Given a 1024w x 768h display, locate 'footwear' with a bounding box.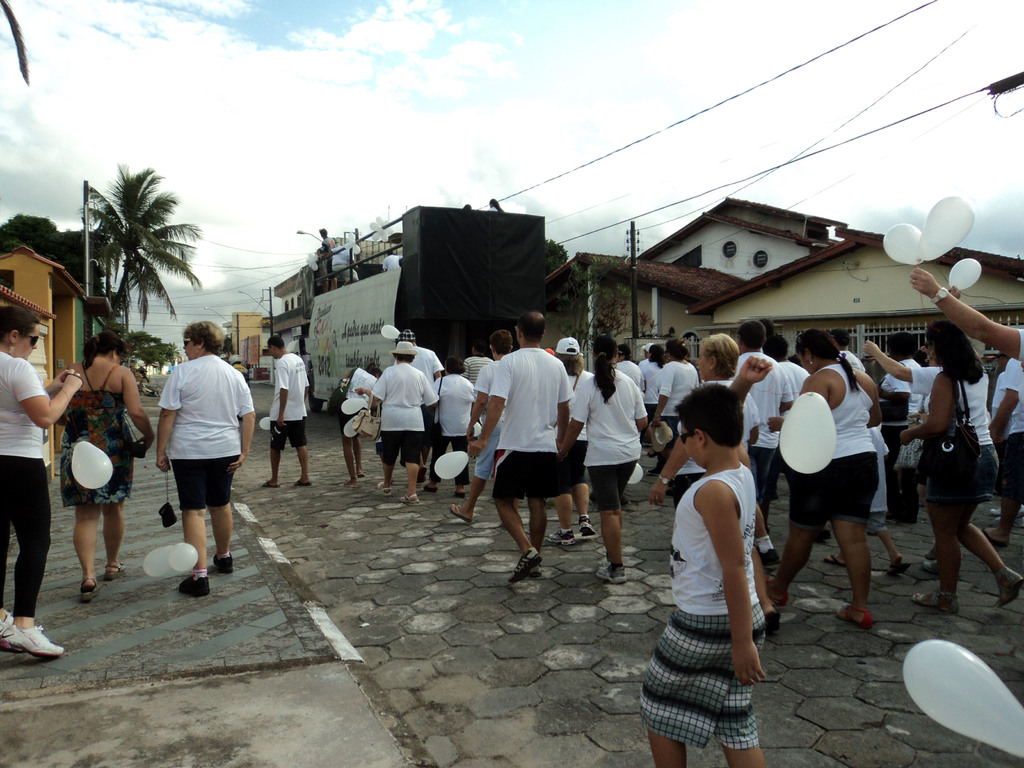
Located: [812, 522, 829, 540].
